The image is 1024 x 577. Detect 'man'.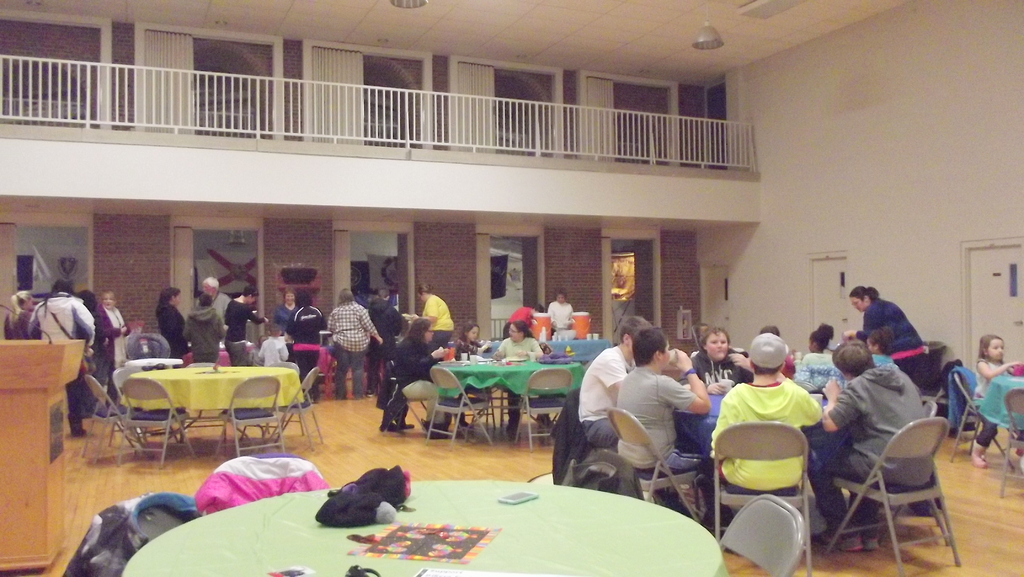
Detection: (577, 318, 649, 447).
